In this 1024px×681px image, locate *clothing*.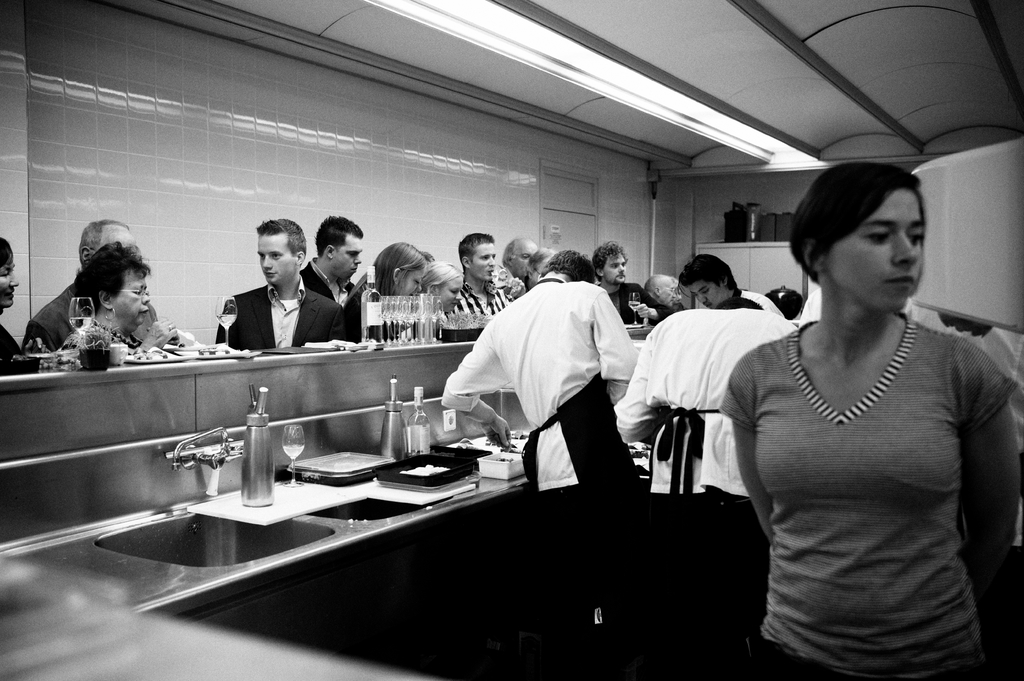
Bounding box: <bbox>437, 268, 633, 605</bbox>.
